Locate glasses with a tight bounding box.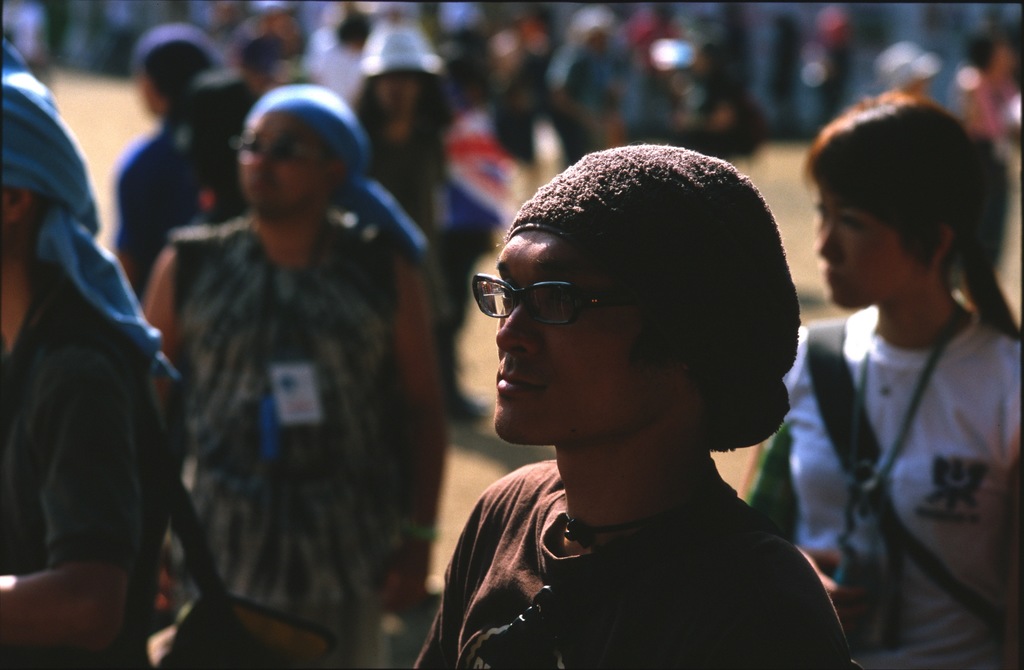
(left=465, top=267, right=648, bottom=332).
